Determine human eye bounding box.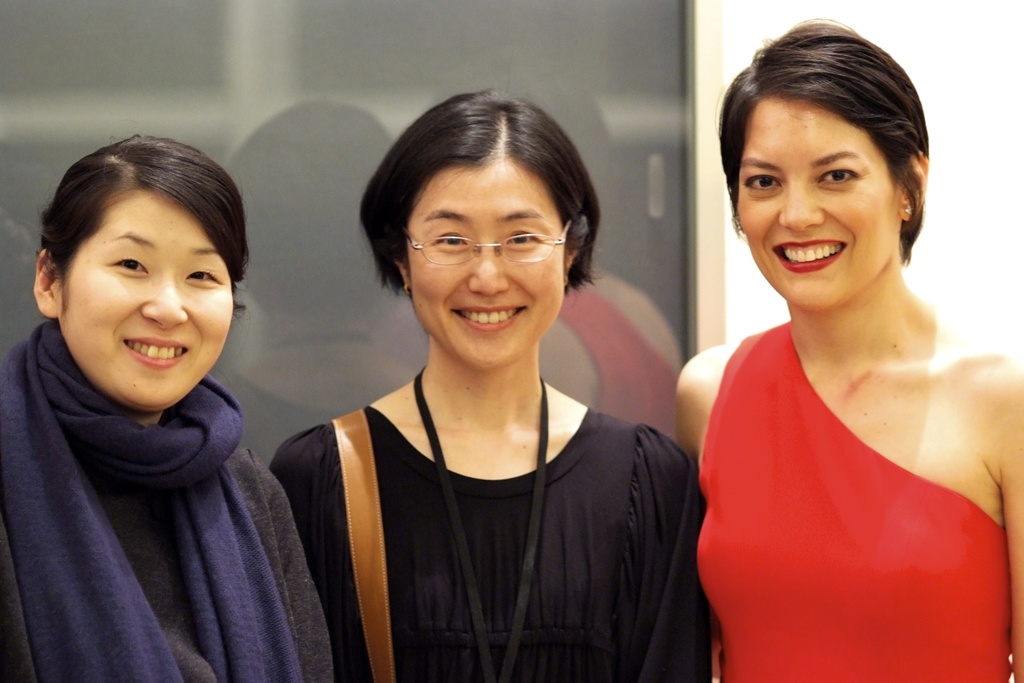
Determined: bbox(186, 262, 221, 288).
